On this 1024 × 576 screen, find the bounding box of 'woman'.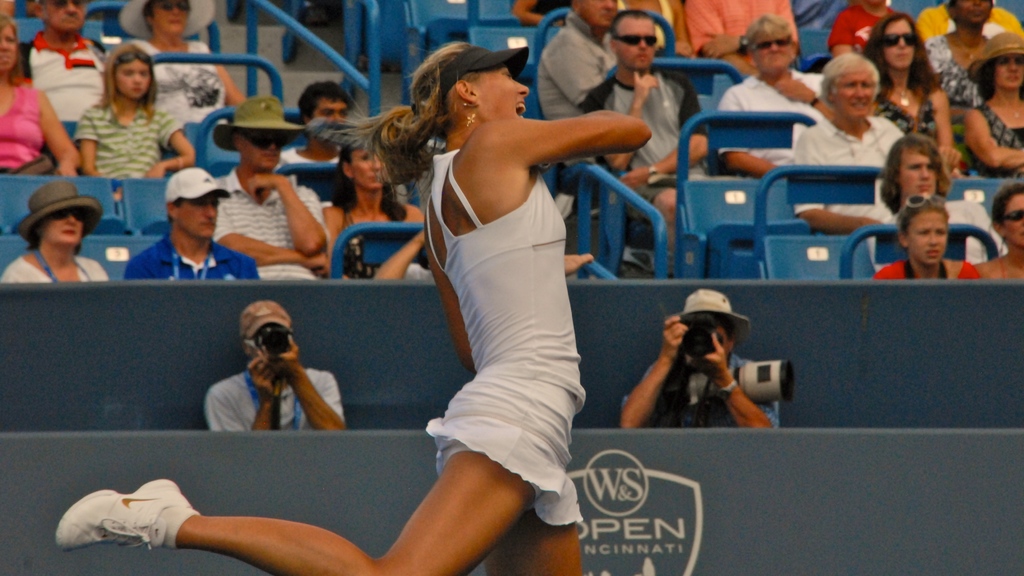
Bounding box: [x1=860, y1=9, x2=959, y2=179].
